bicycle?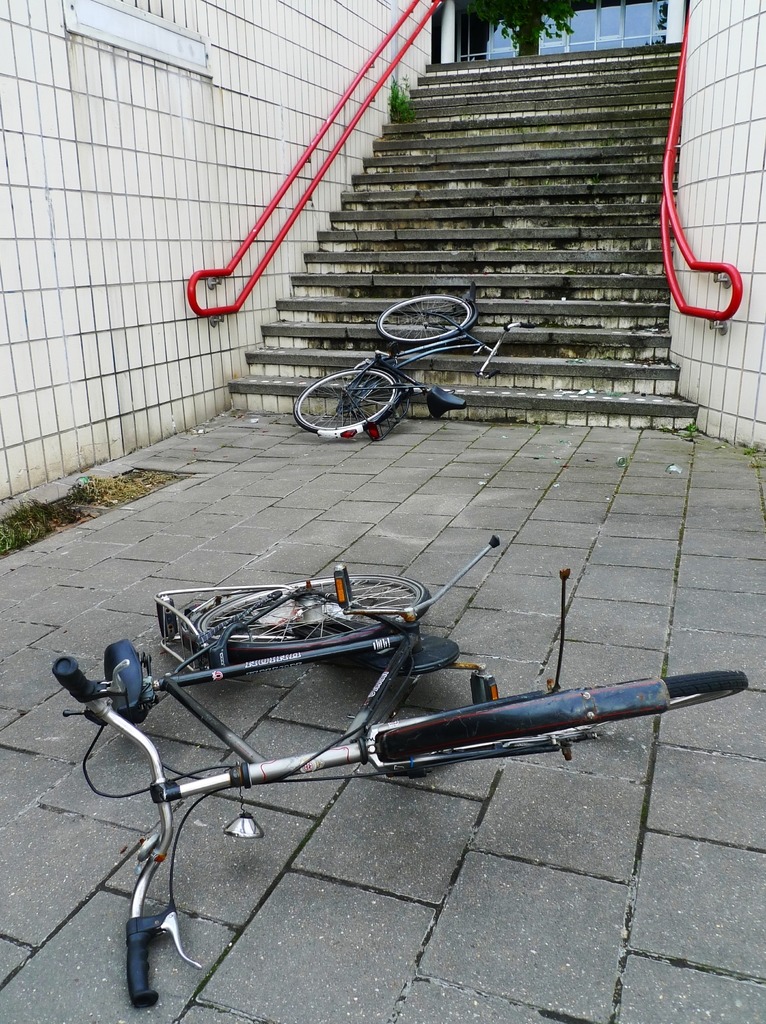
(x1=76, y1=505, x2=721, y2=963)
